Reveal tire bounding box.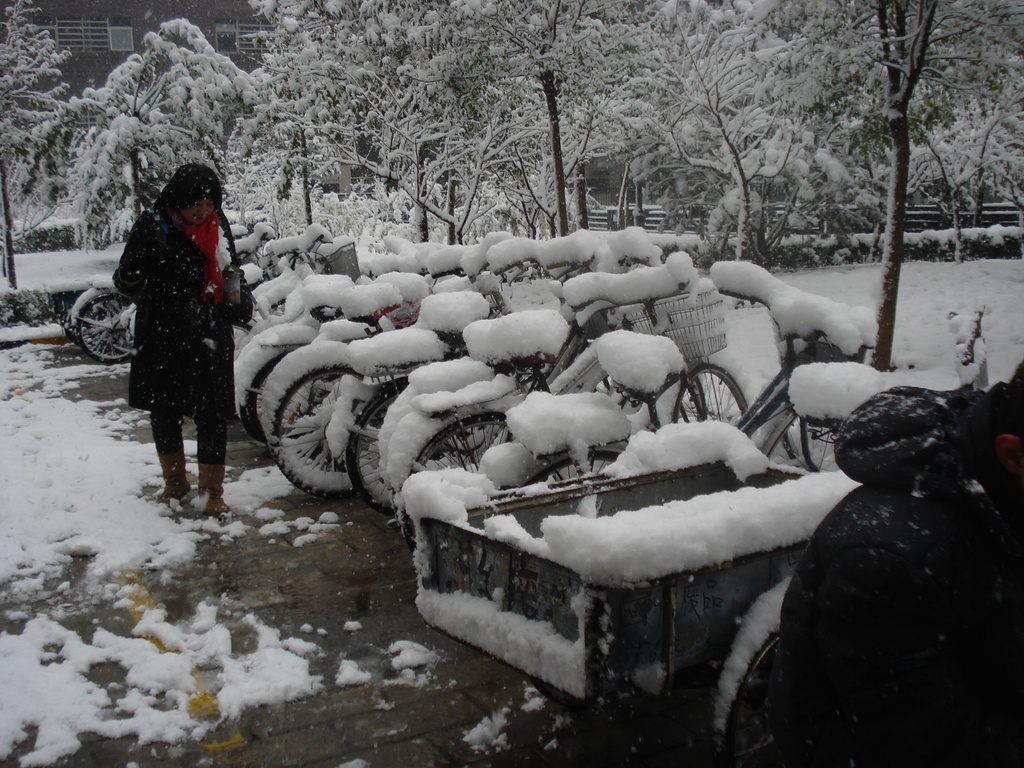
Revealed: <box>724,630,782,767</box>.
